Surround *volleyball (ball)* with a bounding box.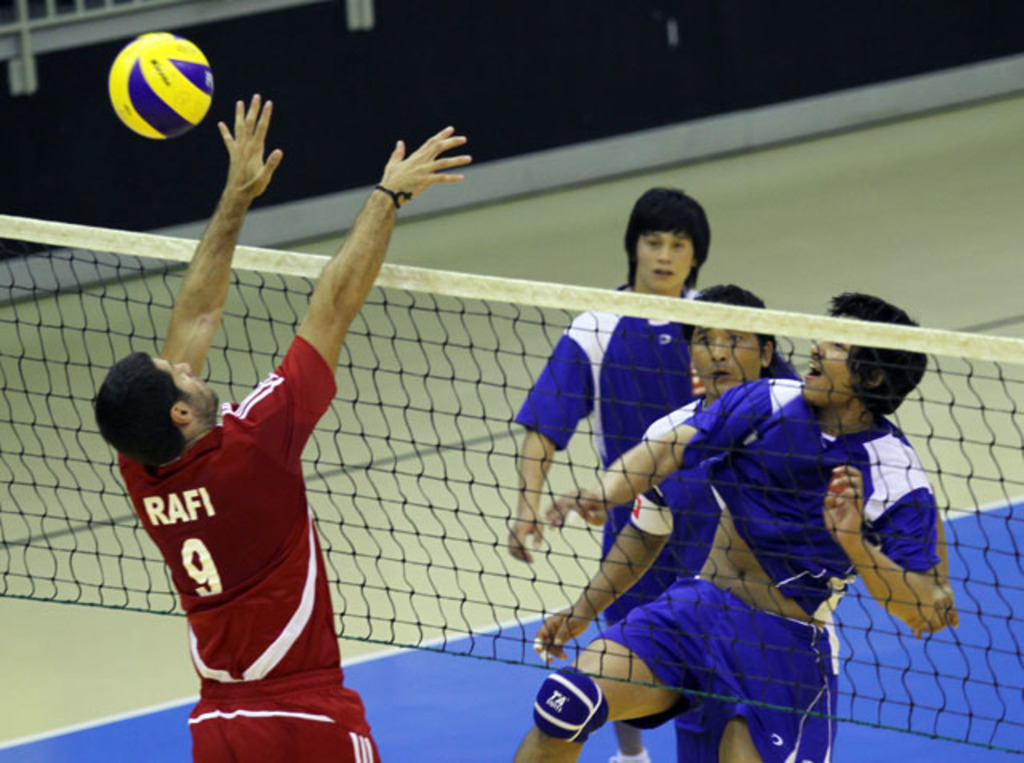
box=[104, 22, 216, 138].
